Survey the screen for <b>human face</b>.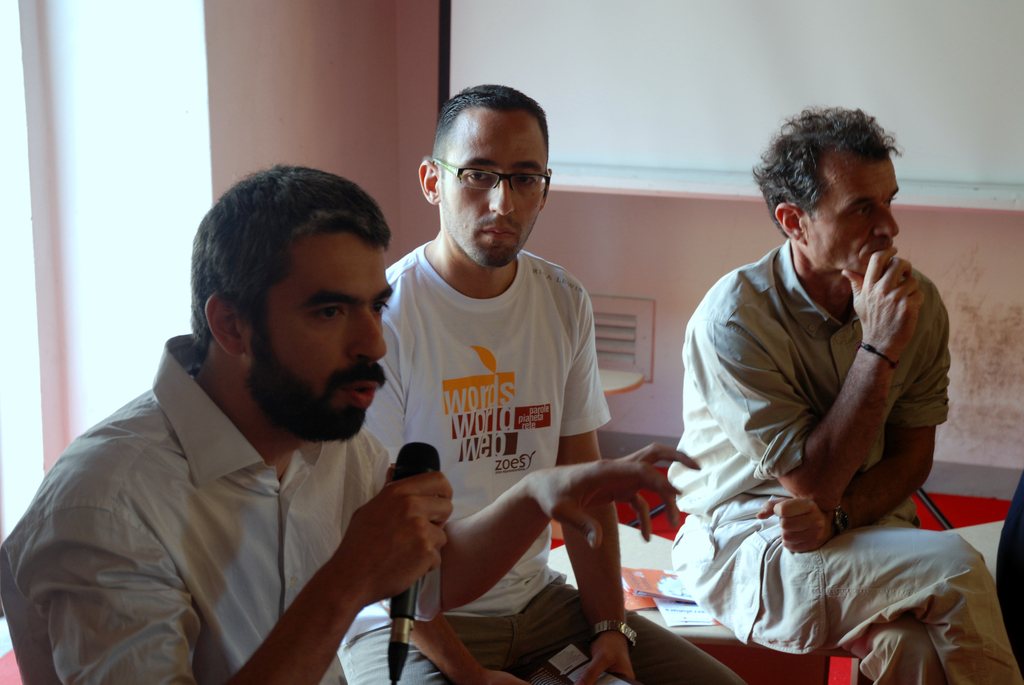
Survey found: (812,154,900,273).
